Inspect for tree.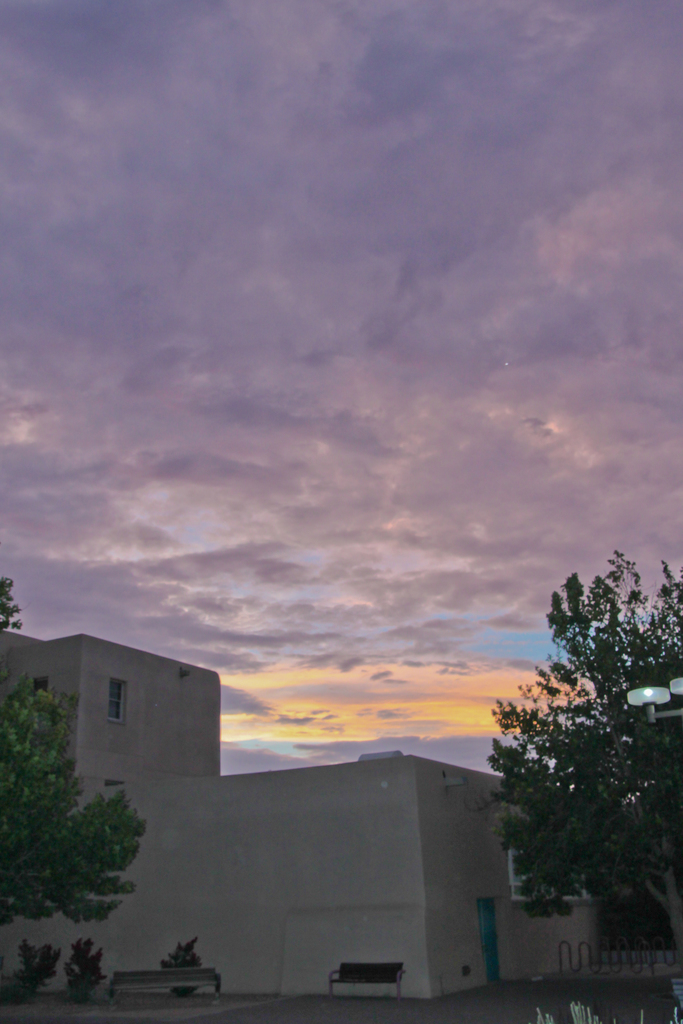
Inspection: Rect(481, 538, 665, 956).
